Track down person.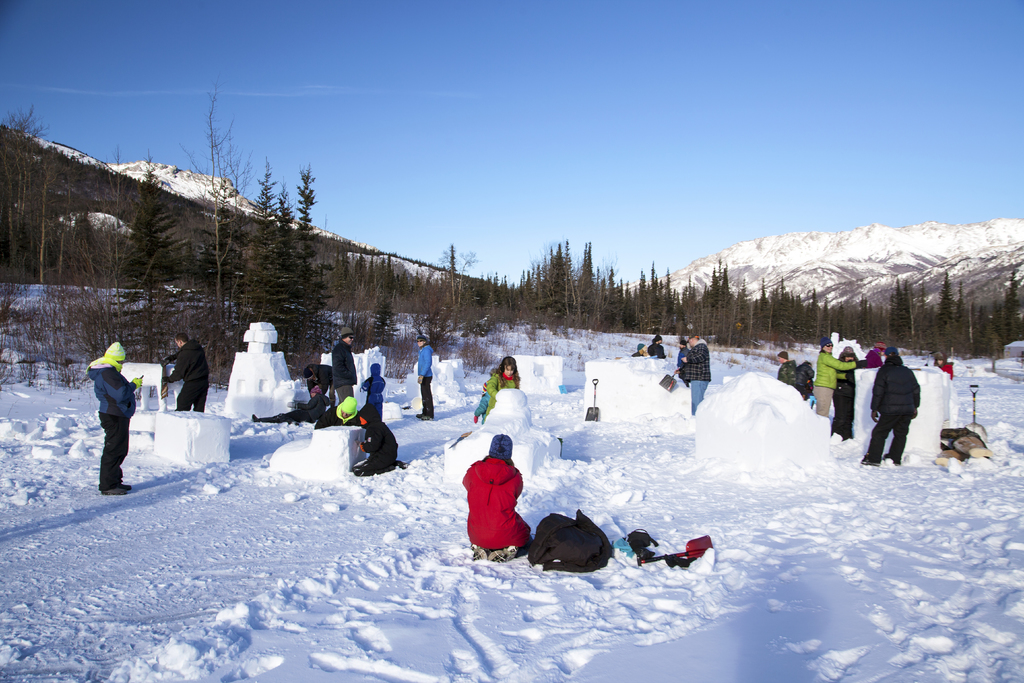
Tracked to bbox=(305, 363, 331, 389).
